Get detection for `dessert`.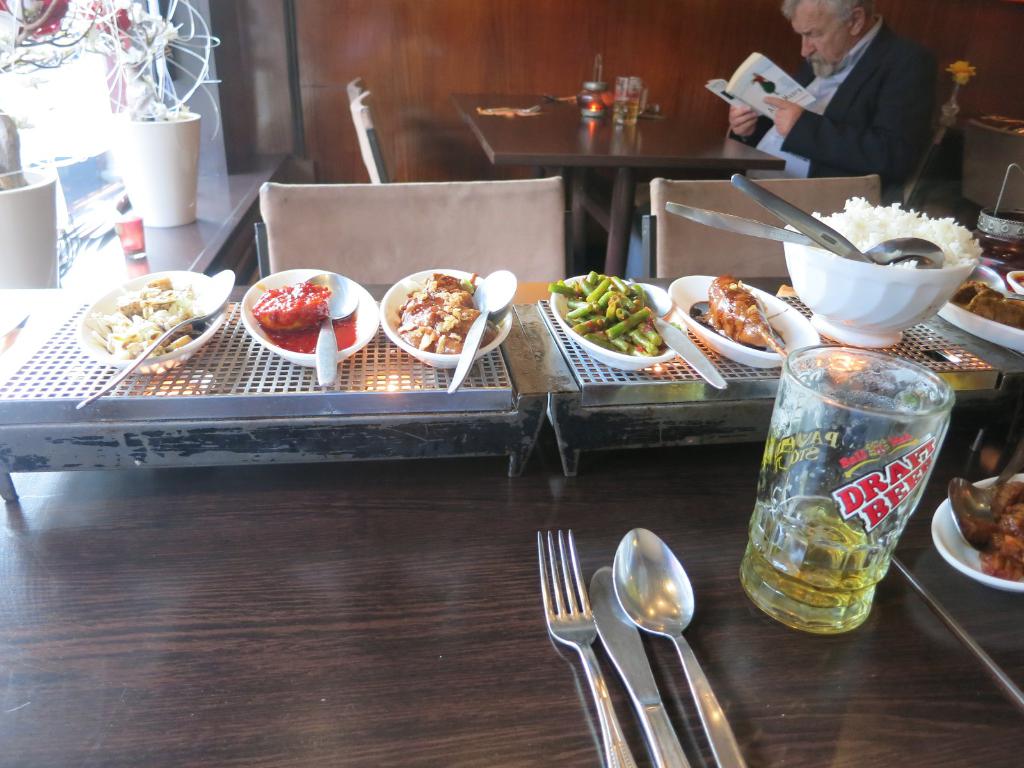
Detection: {"x1": 227, "y1": 262, "x2": 348, "y2": 353}.
